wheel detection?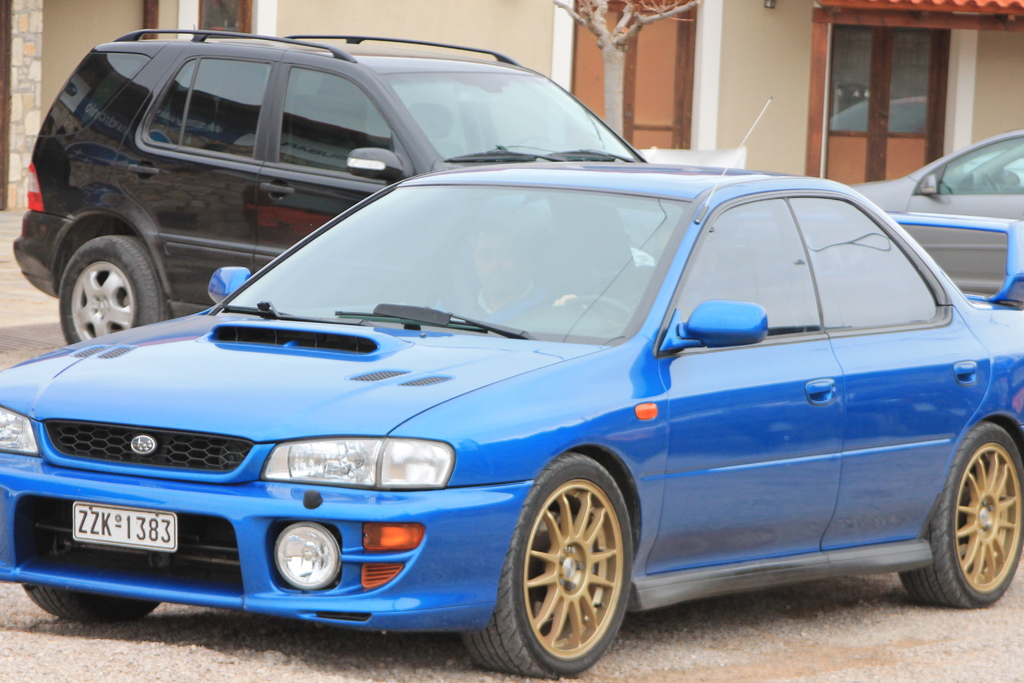
Rect(58, 234, 176, 348)
